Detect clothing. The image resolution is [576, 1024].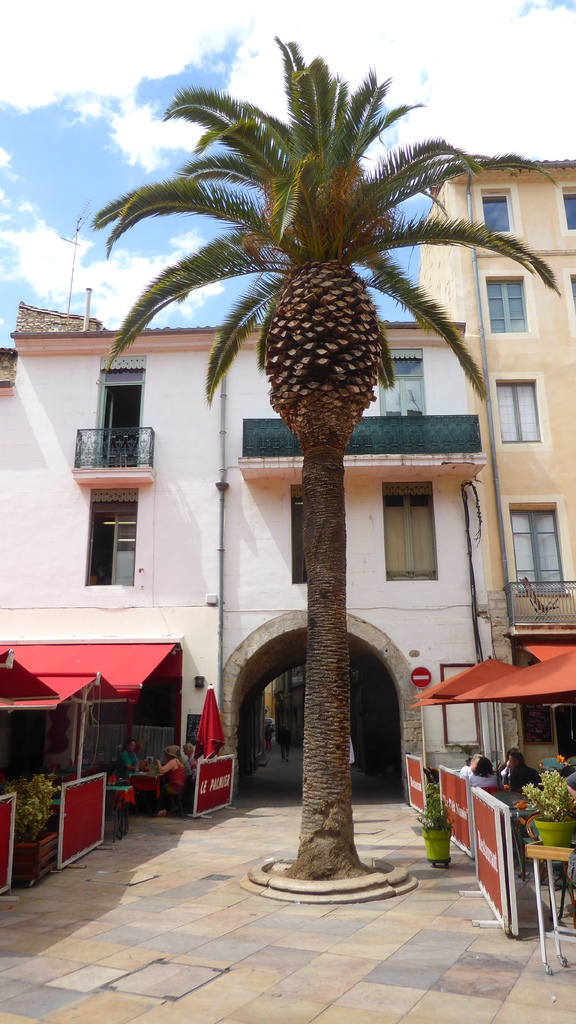
pyautogui.locateOnScreen(523, 793, 573, 856).
